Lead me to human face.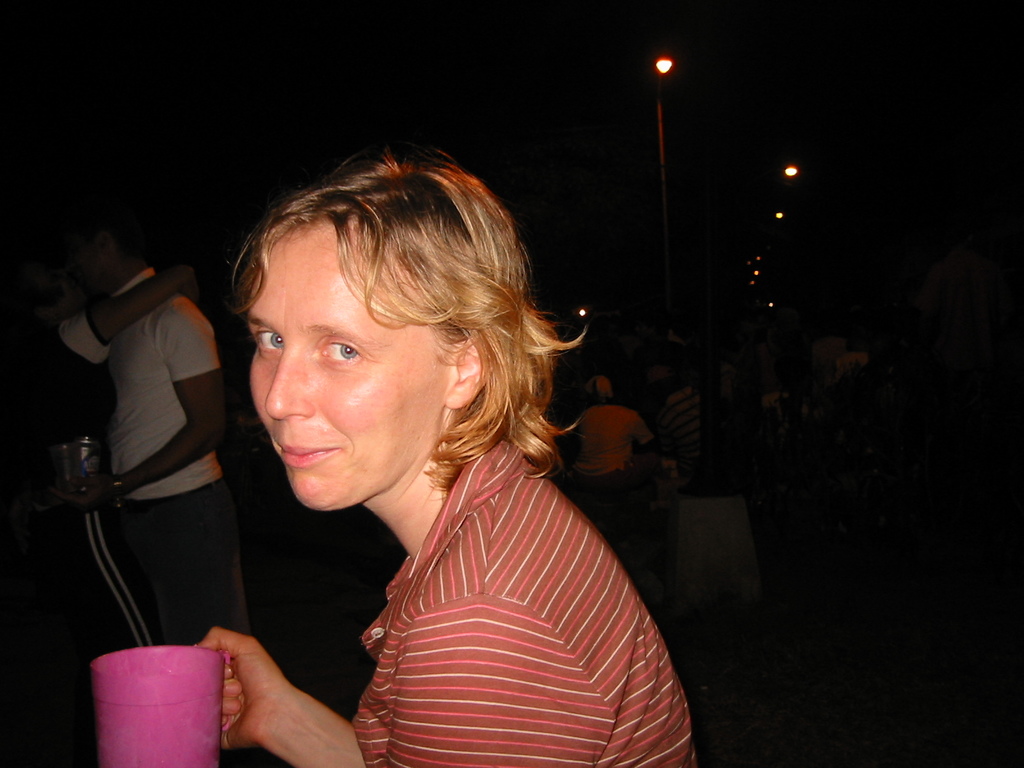
Lead to x1=251 y1=218 x2=461 y2=515.
